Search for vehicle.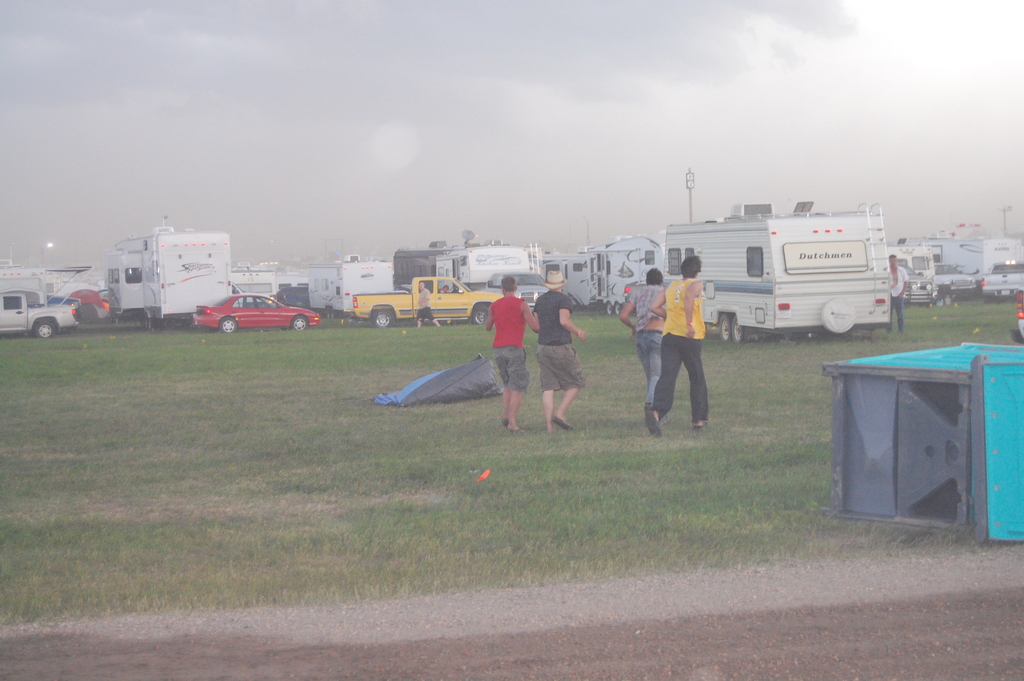
Found at <region>886, 242, 934, 303</region>.
